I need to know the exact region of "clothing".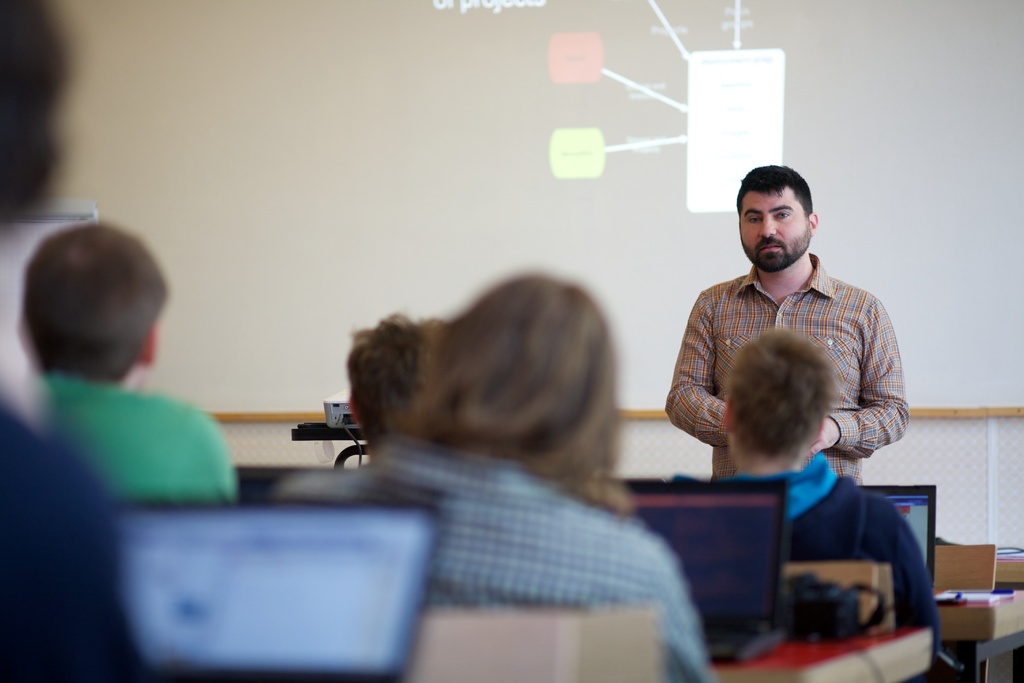
Region: bbox=(0, 382, 158, 682).
